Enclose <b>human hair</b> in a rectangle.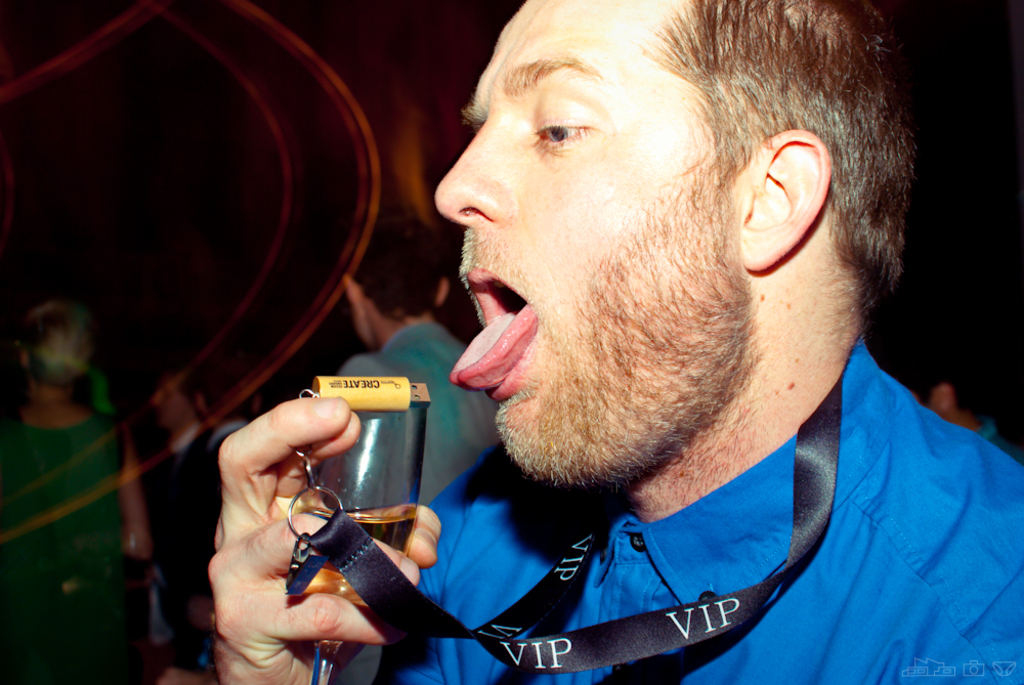
632/0/923/308.
